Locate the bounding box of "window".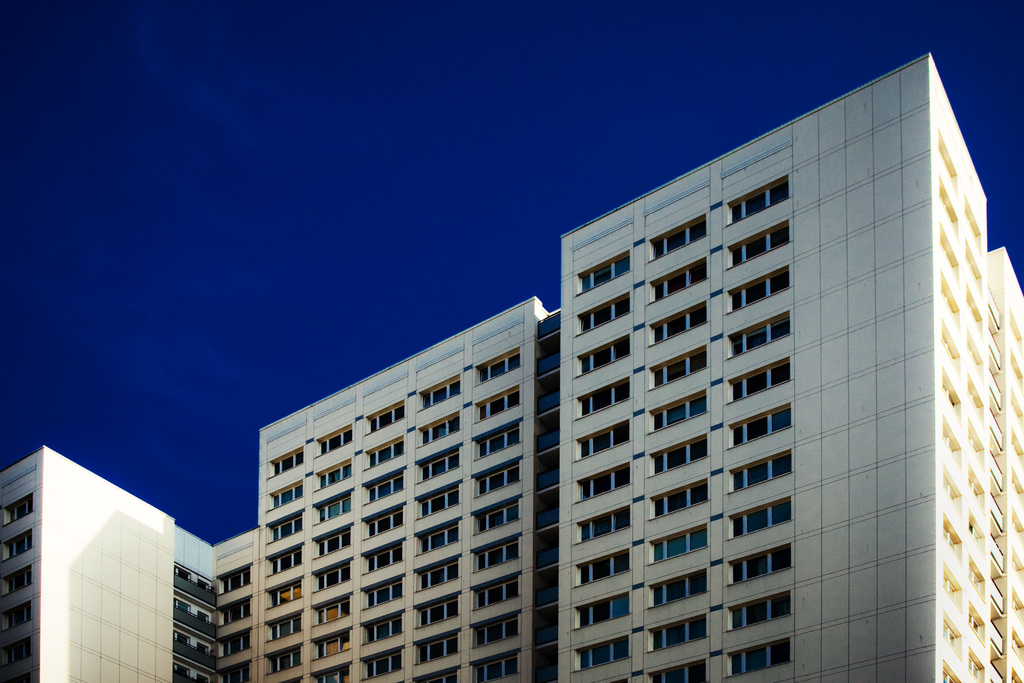
Bounding box: <region>938, 561, 966, 607</region>.
